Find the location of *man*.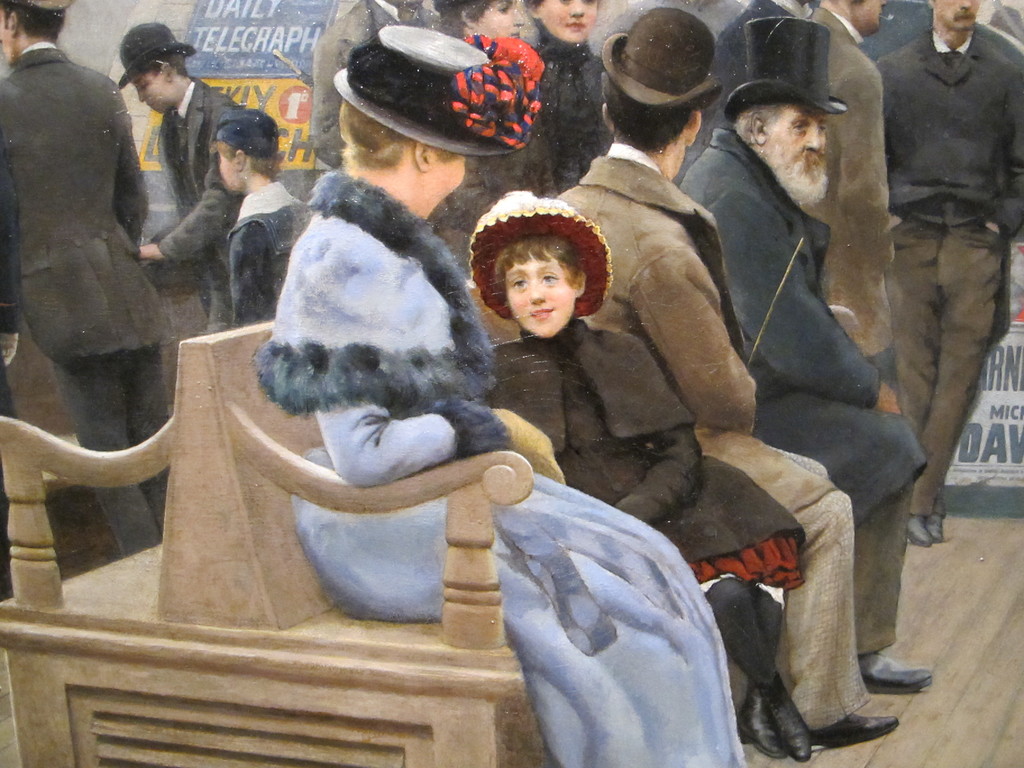
Location: 117,20,248,331.
